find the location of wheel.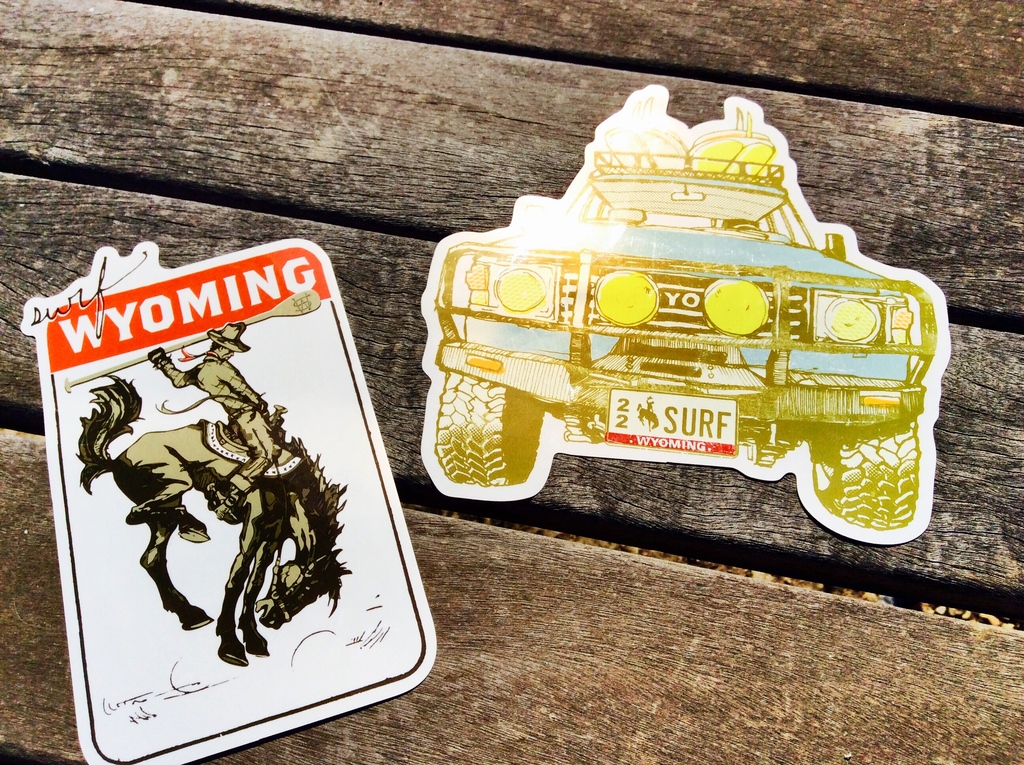
Location: 433 371 557 497.
